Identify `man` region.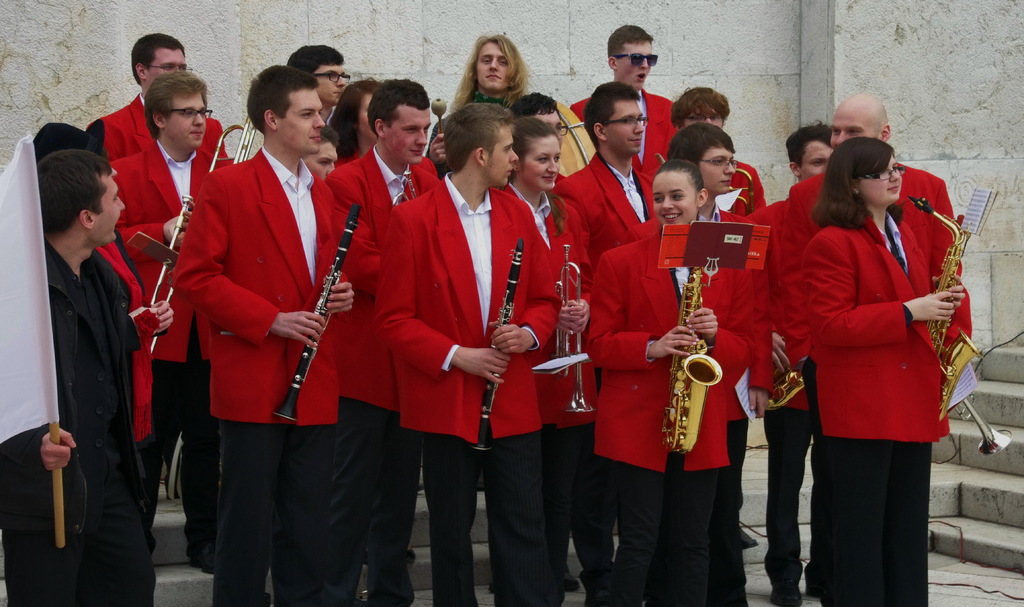
Region: 741,133,836,604.
